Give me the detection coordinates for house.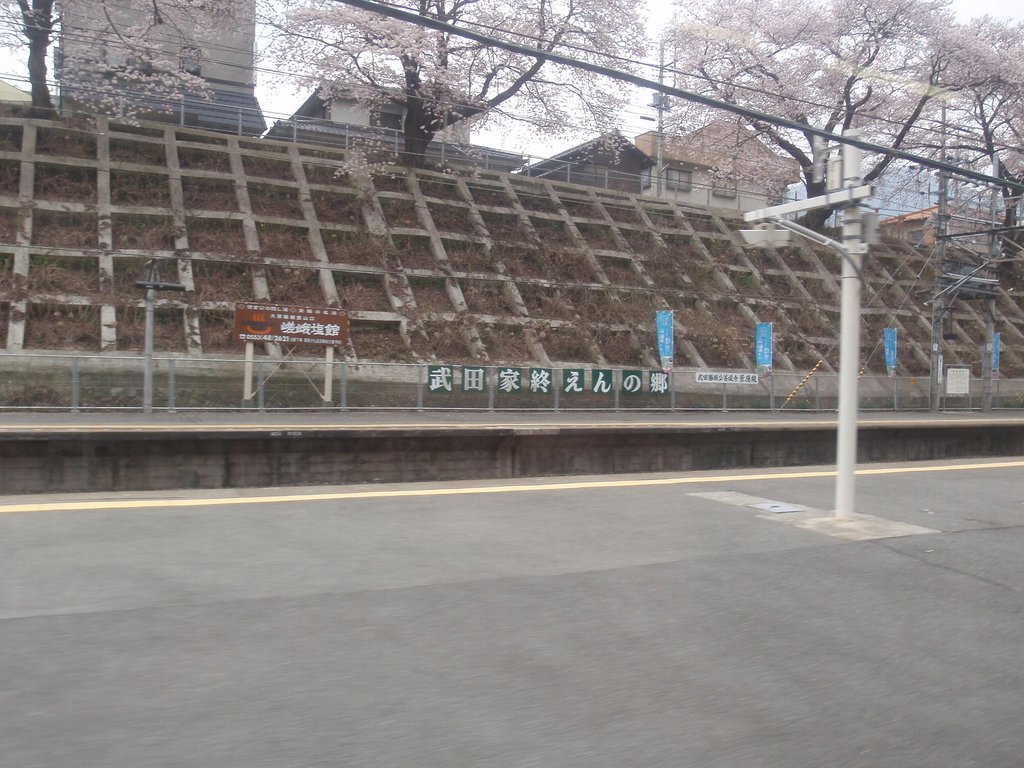
pyautogui.locateOnScreen(520, 127, 653, 202).
